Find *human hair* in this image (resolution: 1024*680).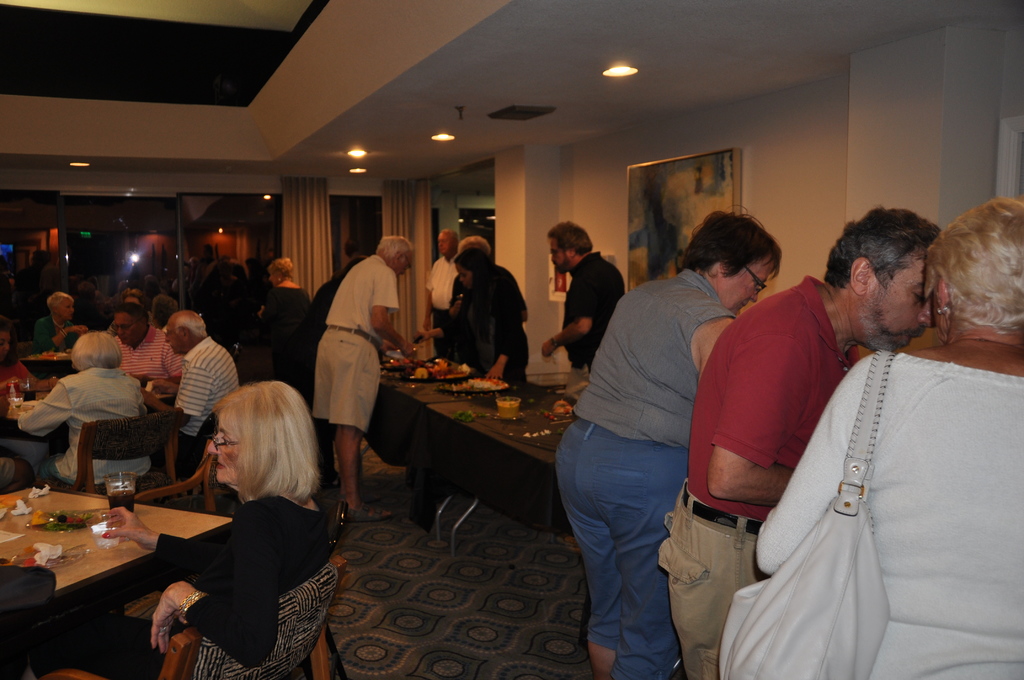
detection(456, 234, 490, 255).
